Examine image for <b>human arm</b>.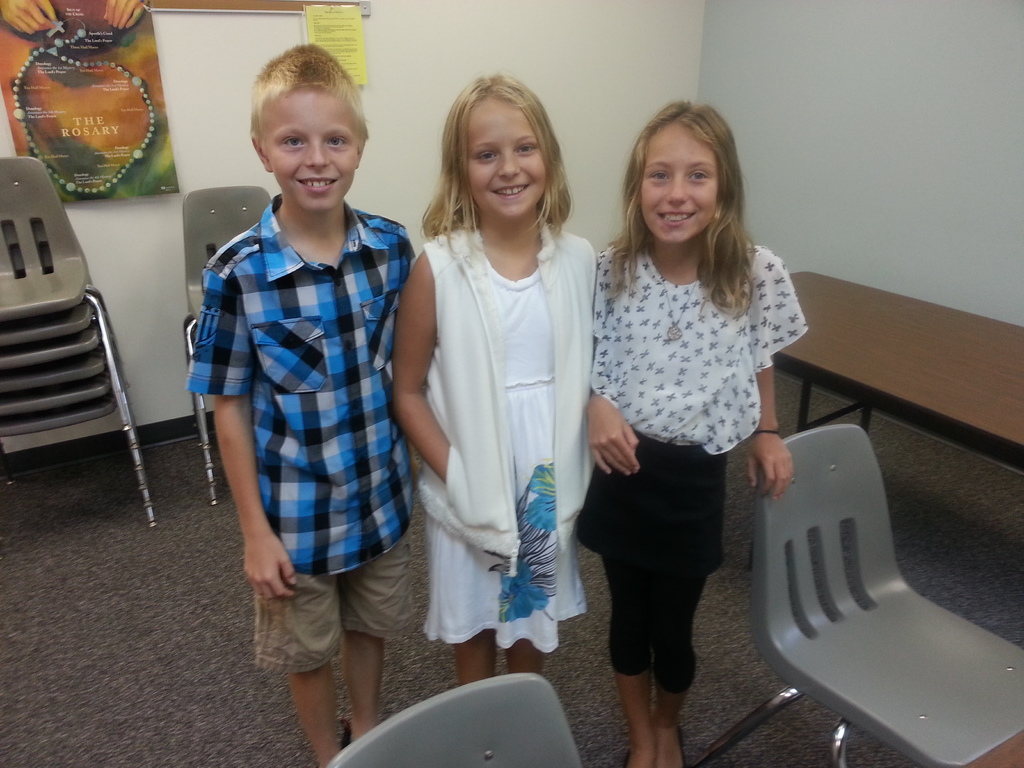
Examination result: 387/250/454/483.
